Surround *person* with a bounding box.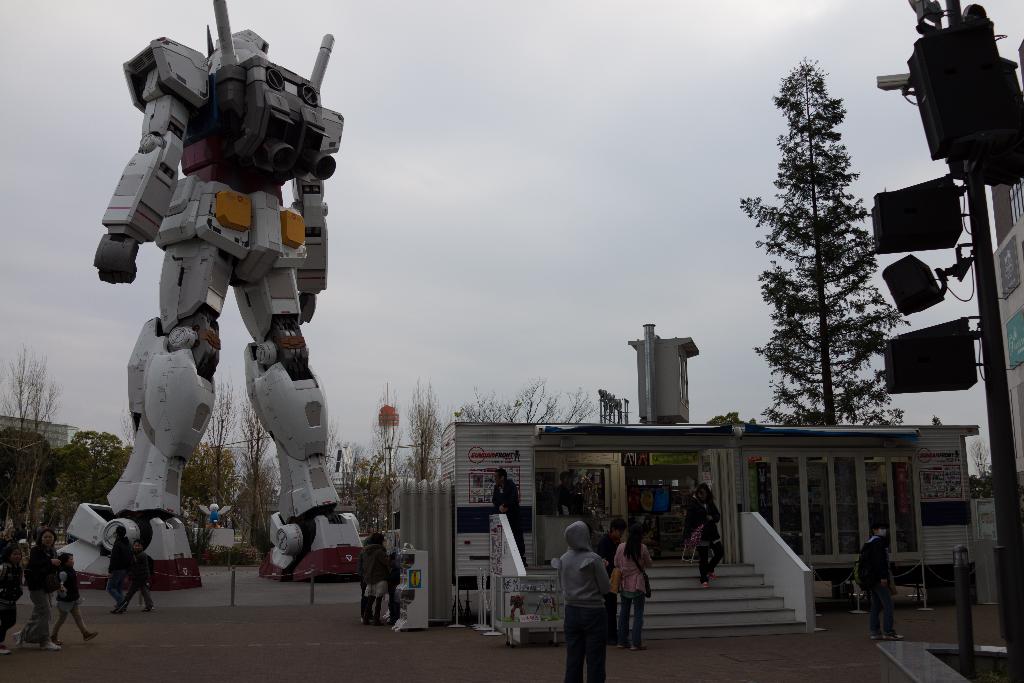
box(0, 514, 28, 645).
